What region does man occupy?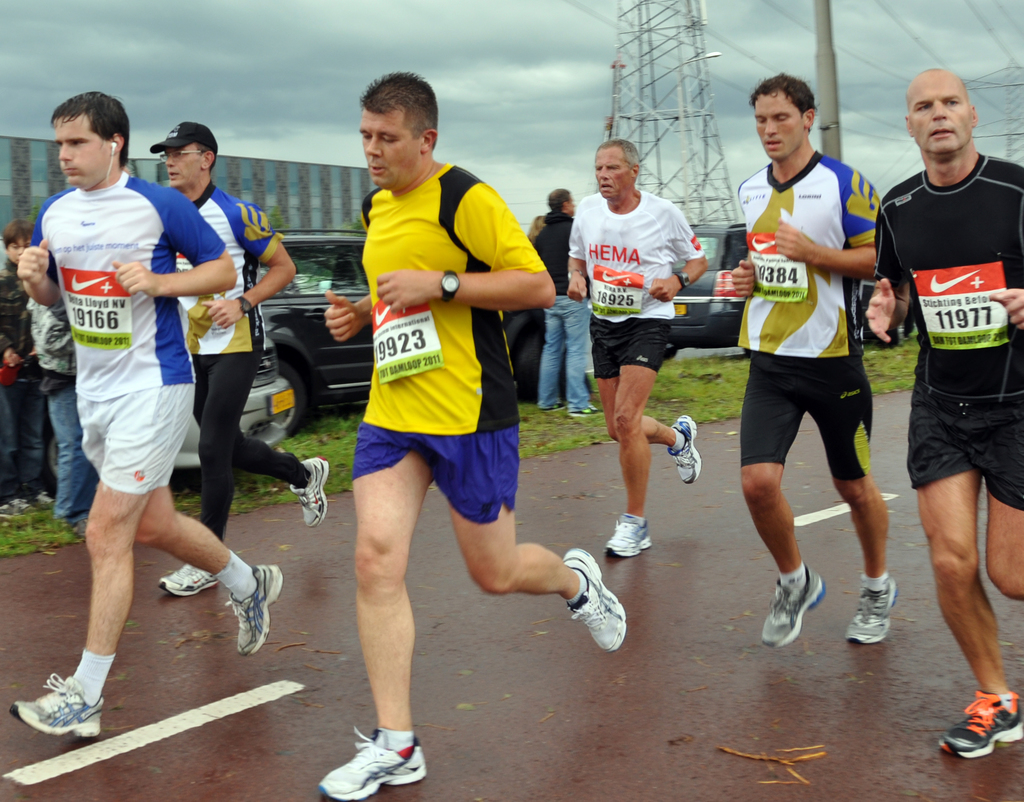
(left=864, top=45, right=1018, bottom=732).
